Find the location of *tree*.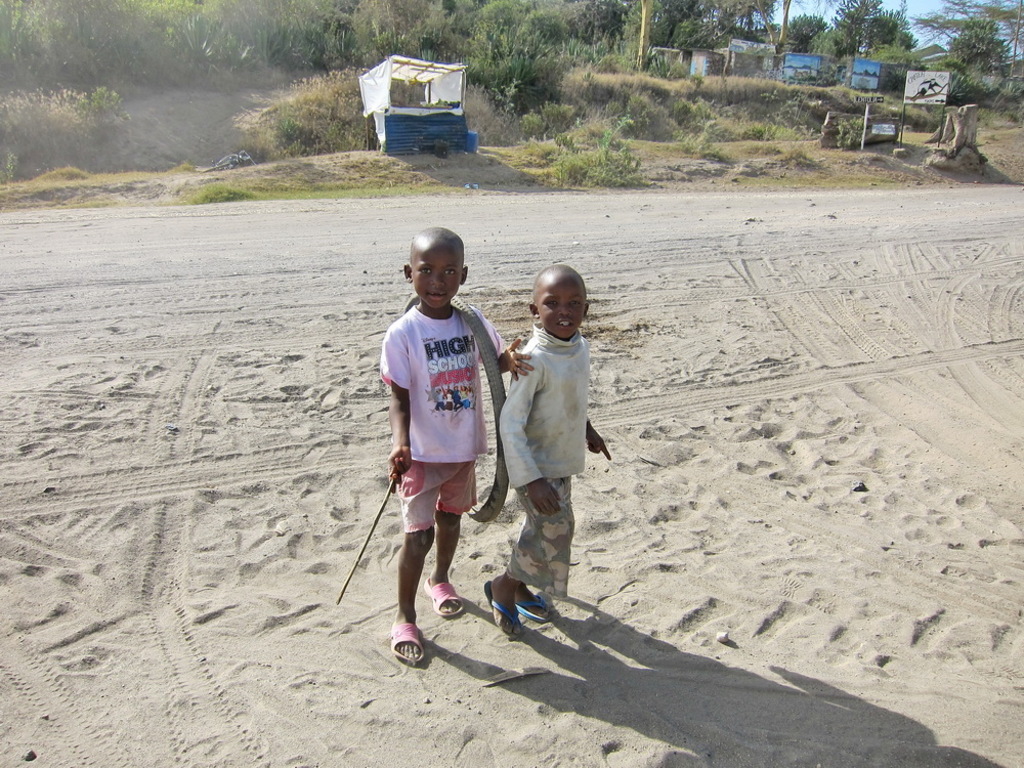
Location: 825, 0, 884, 57.
